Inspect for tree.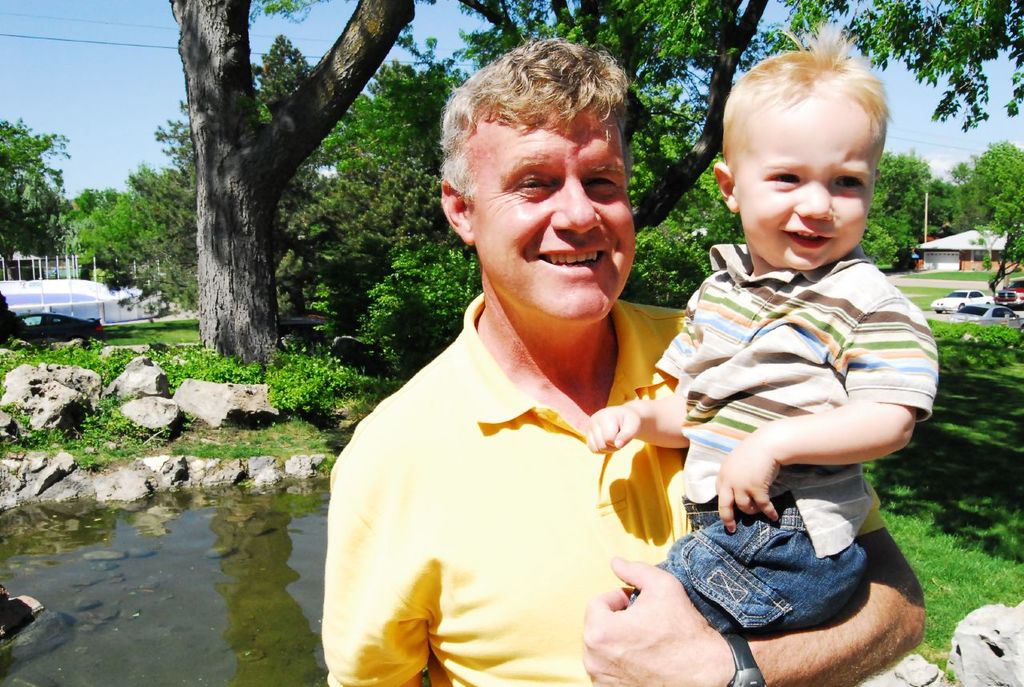
Inspection: {"left": 191, "top": 0, "right": 412, "bottom": 370}.
